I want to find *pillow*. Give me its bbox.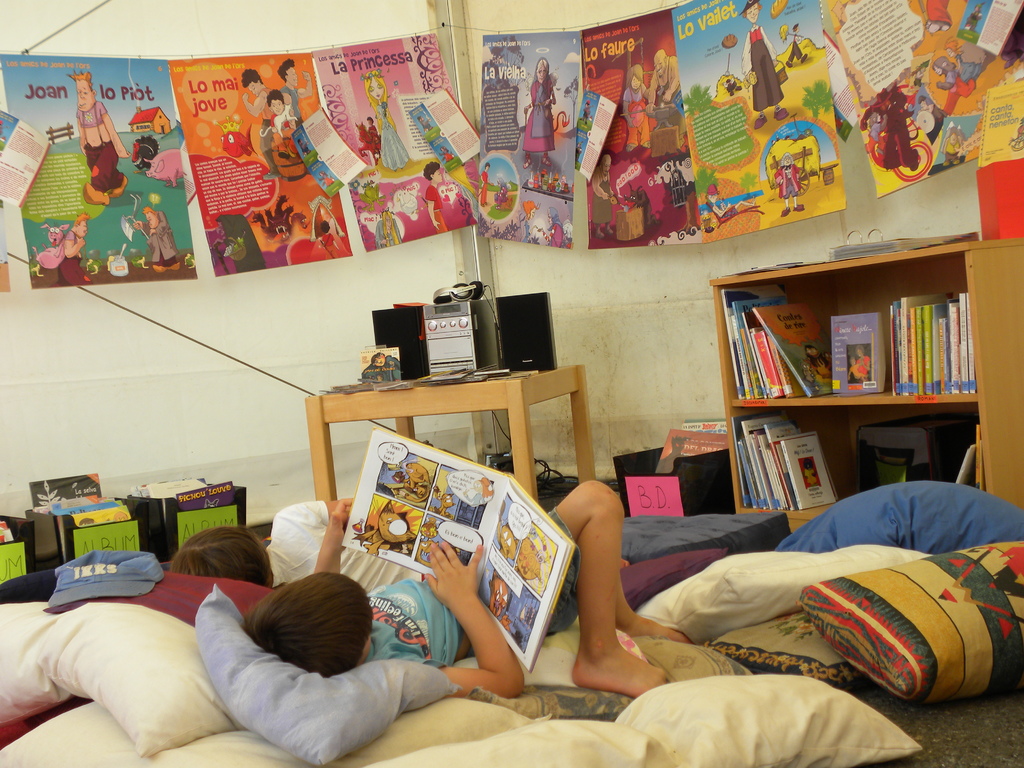
[x1=639, y1=552, x2=928, y2=650].
